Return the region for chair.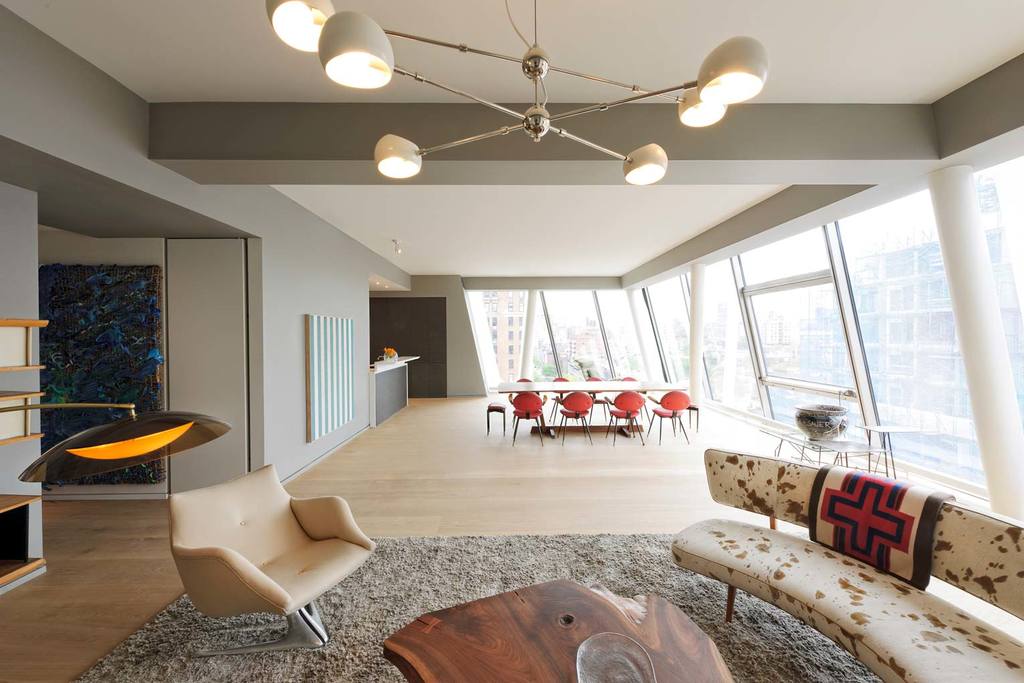
604,383,645,441.
